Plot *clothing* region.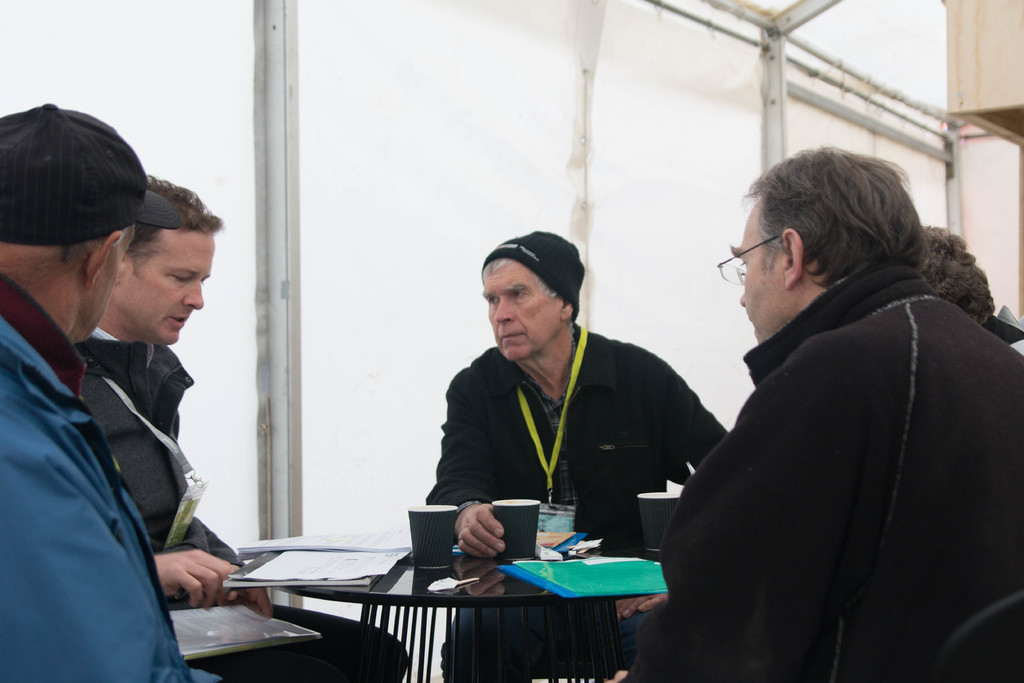
Plotted at box(69, 346, 408, 682).
